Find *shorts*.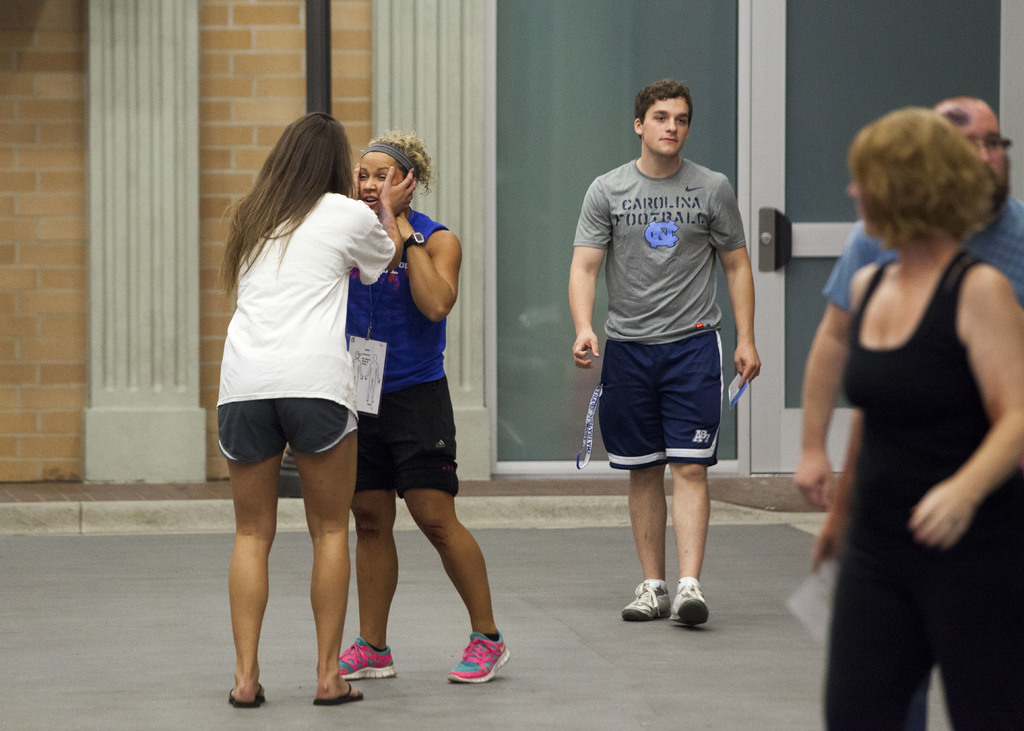
detection(218, 399, 358, 469).
